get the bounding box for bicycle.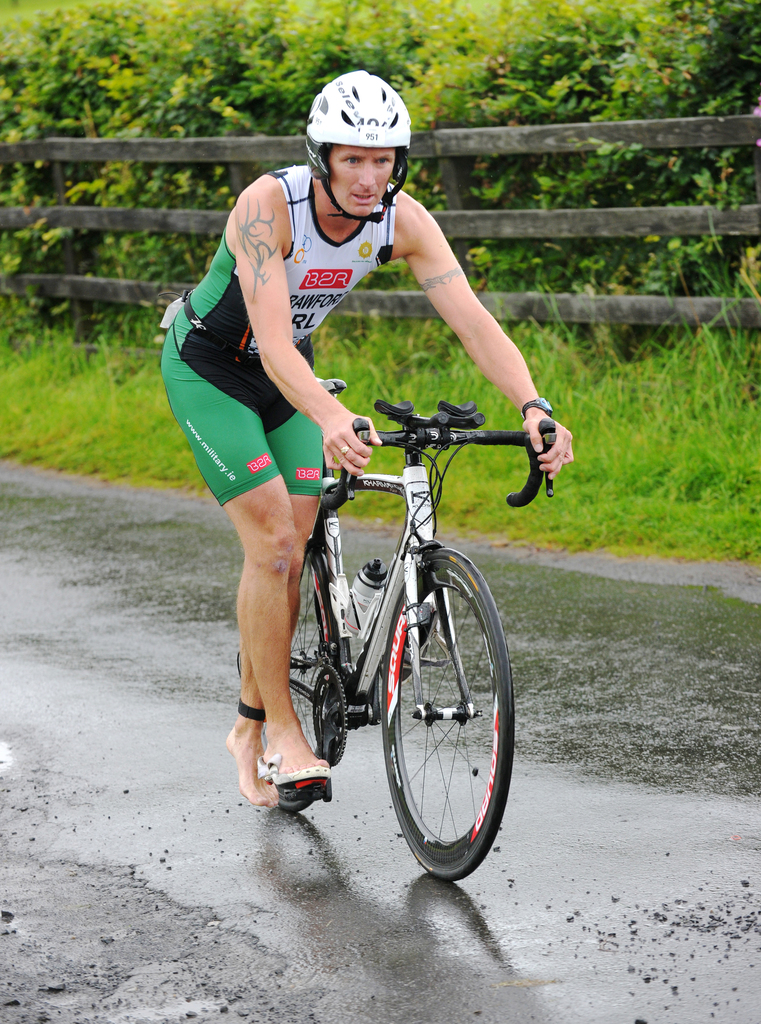
{"x1": 251, "y1": 367, "x2": 538, "y2": 886}.
